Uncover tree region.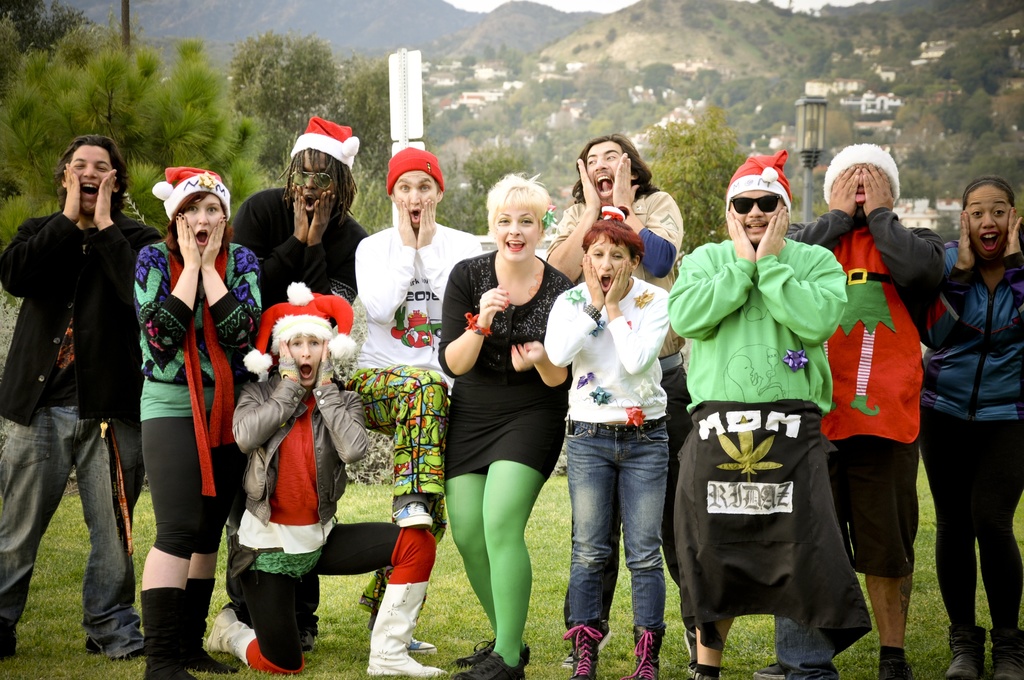
Uncovered: 879,42,906,70.
